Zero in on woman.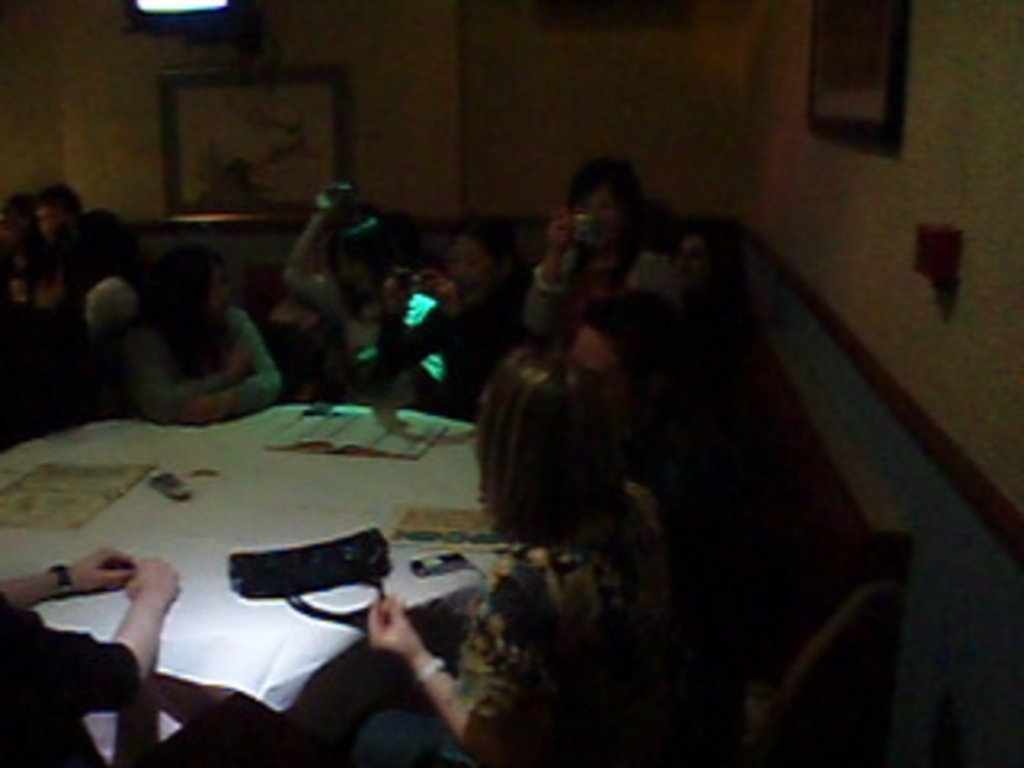
Zeroed in: x1=368, y1=355, x2=685, y2=762.
